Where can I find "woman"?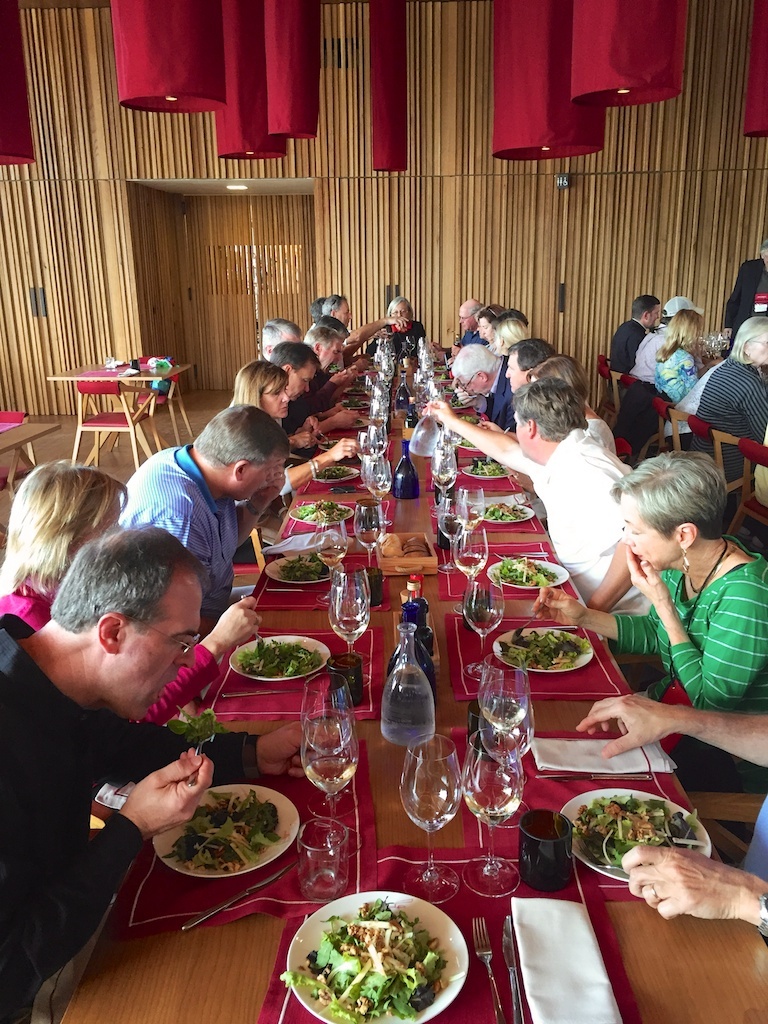
You can find it at [476,352,618,459].
